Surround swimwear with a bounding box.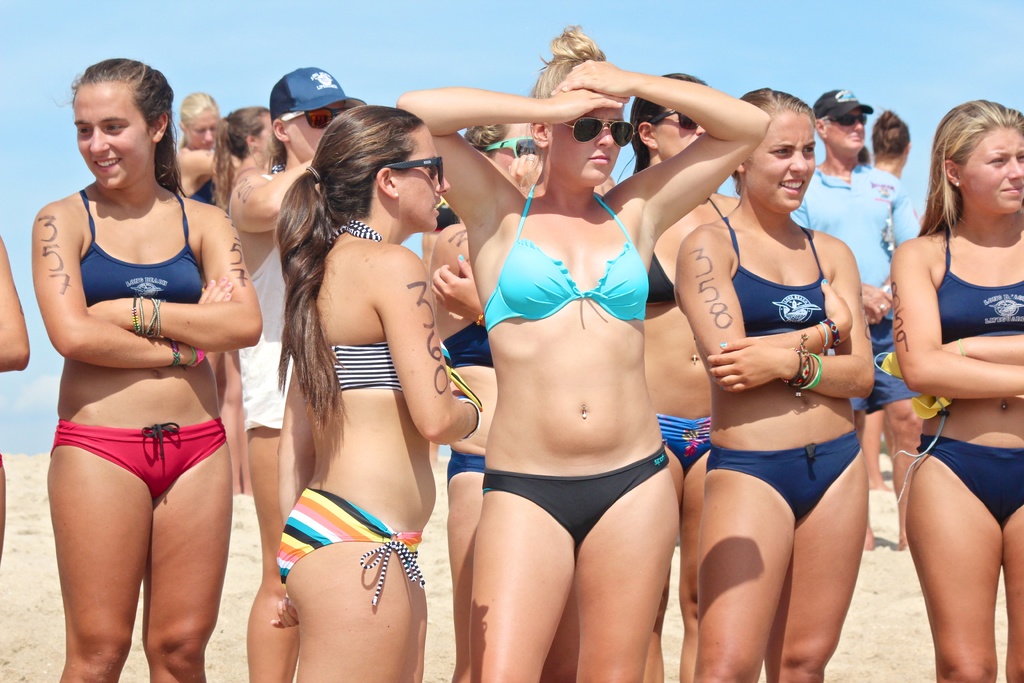
select_region(75, 192, 210, 306).
